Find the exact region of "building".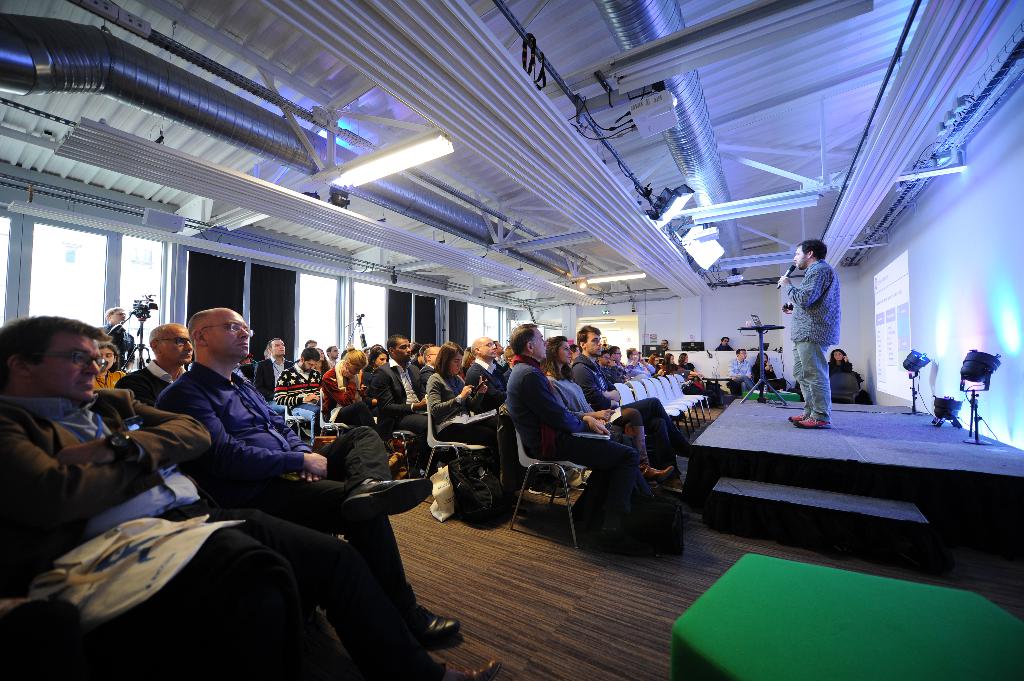
Exact region: box(0, 0, 1023, 680).
